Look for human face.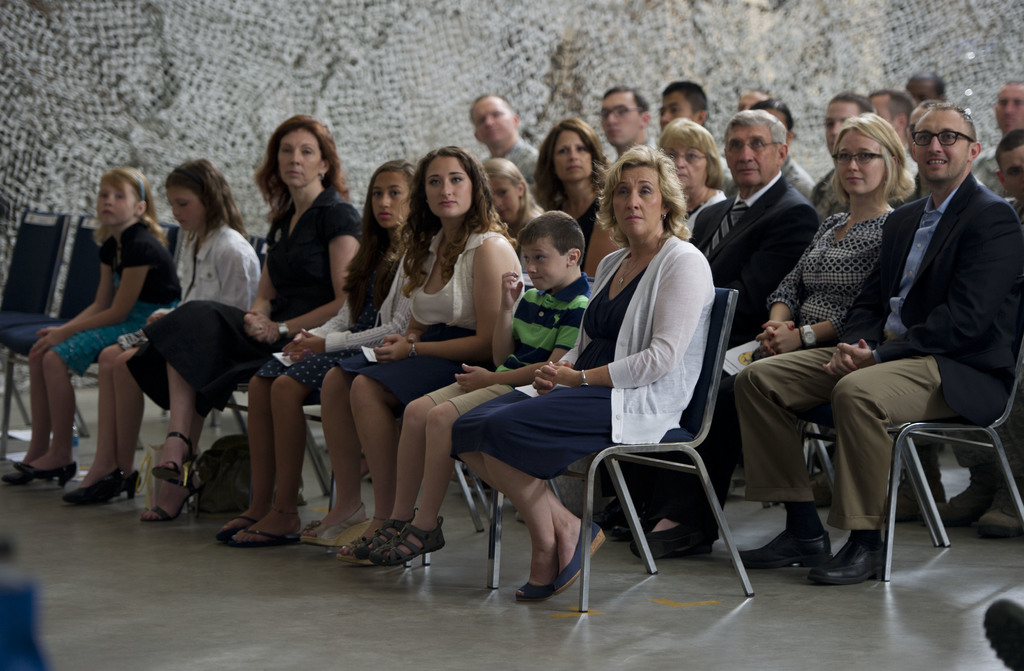
Found: crop(602, 92, 644, 148).
